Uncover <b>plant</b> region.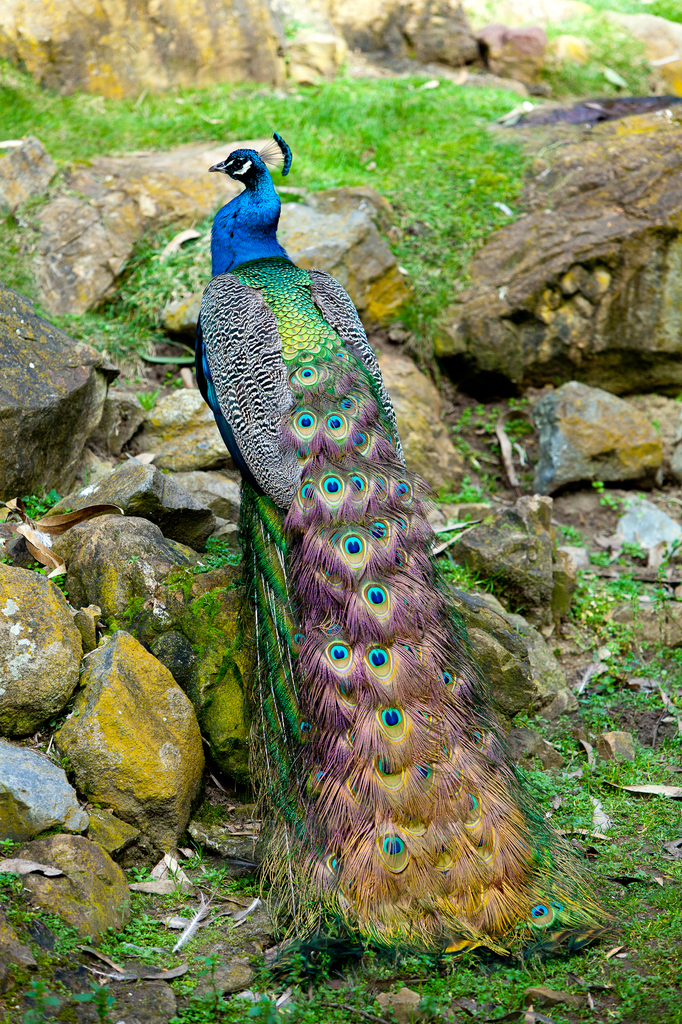
Uncovered: 0/841/266/1014.
